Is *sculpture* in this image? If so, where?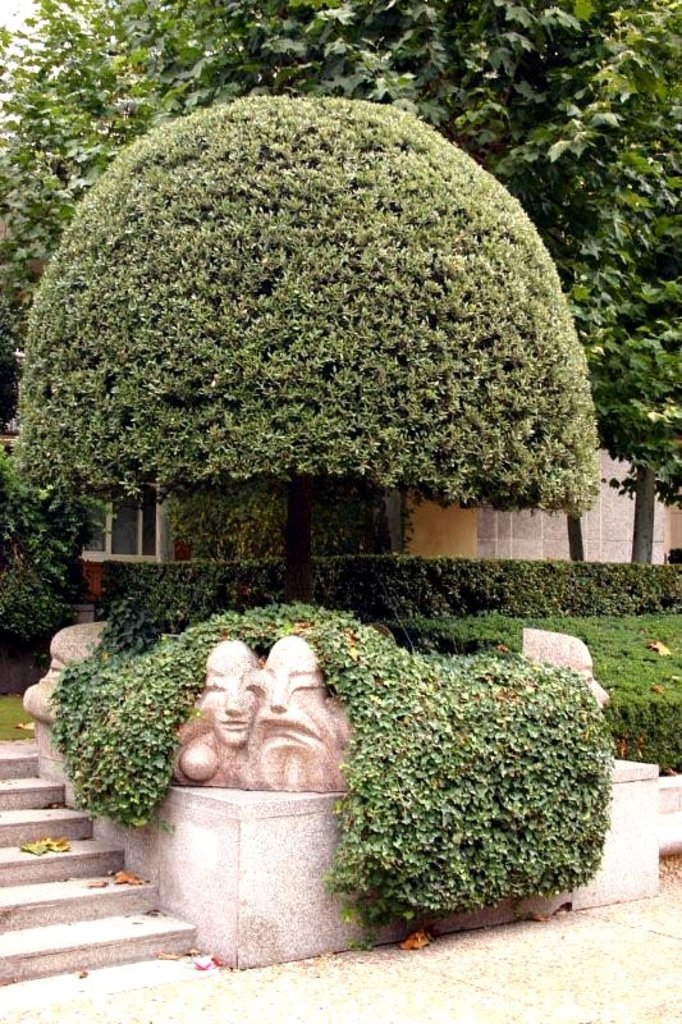
Yes, at bbox=[169, 645, 362, 812].
